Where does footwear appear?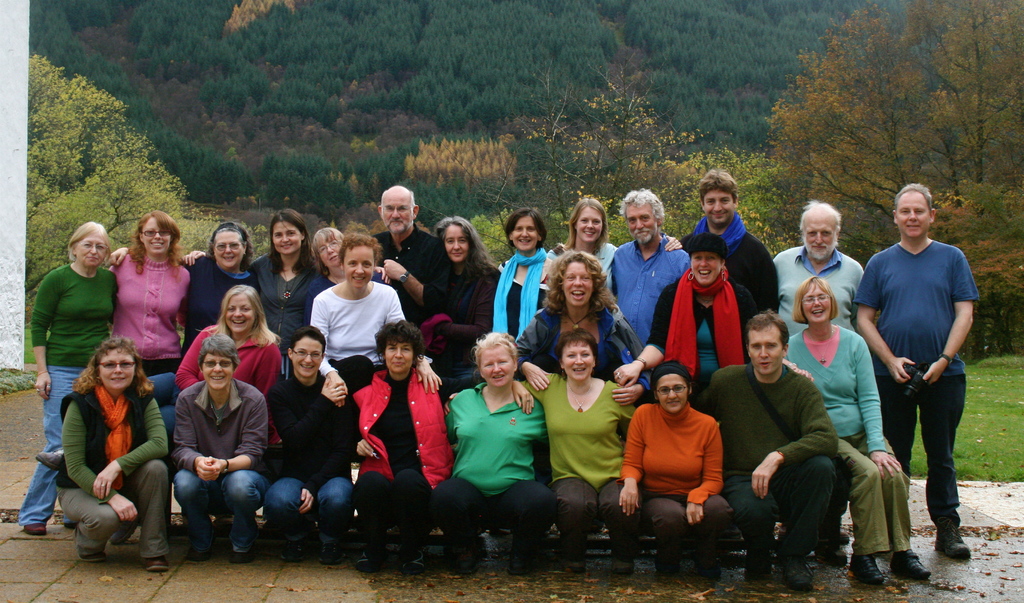
Appears at locate(849, 554, 882, 584).
